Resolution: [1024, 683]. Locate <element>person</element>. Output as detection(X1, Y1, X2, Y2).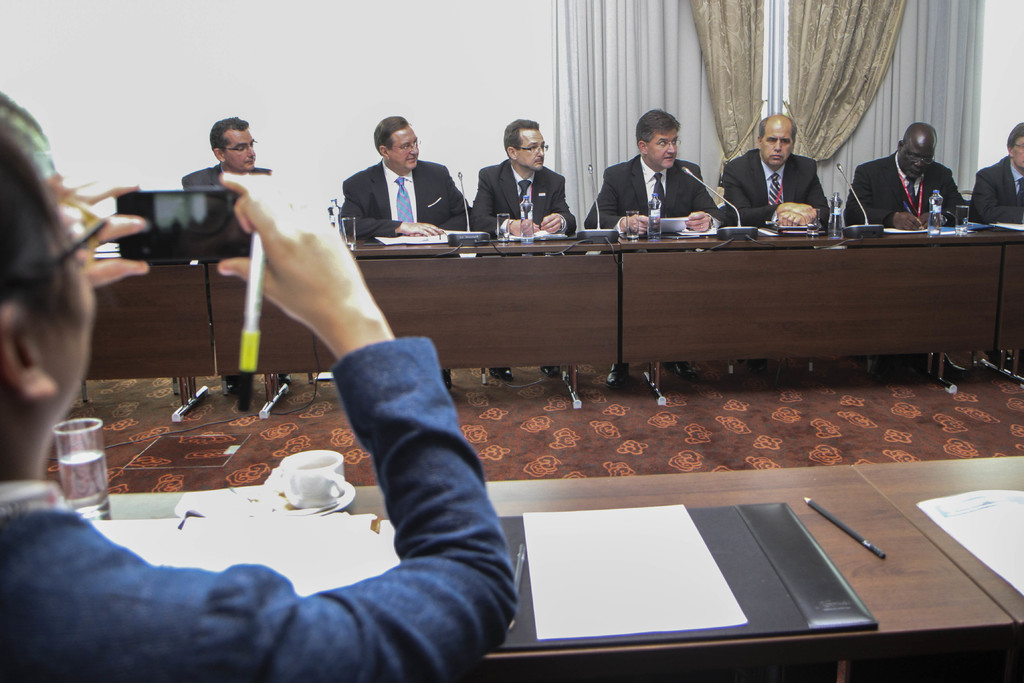
detection(0, 92, 516, 682).
